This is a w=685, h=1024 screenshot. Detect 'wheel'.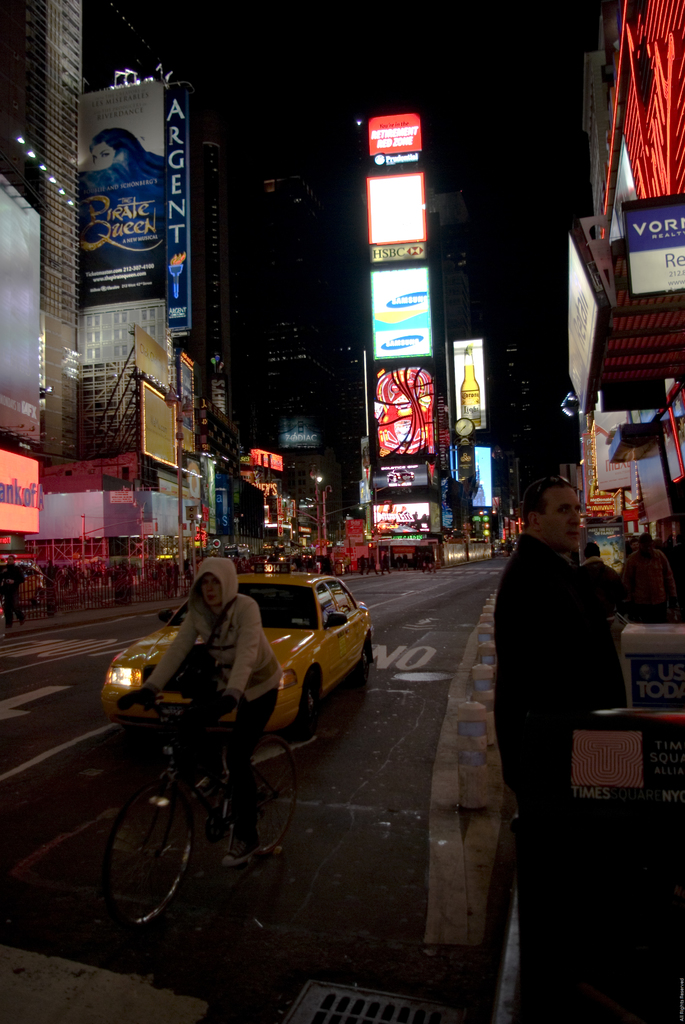
x1=231 y1=738 x2=301 y2=855.
